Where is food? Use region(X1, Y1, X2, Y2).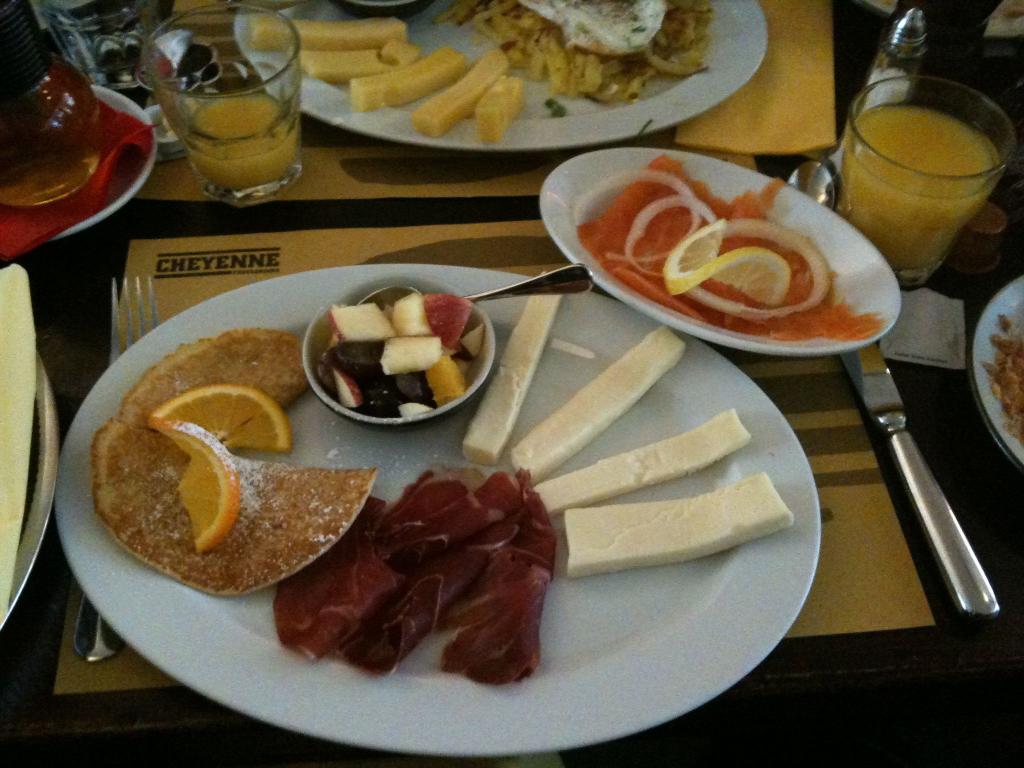
region(983, 312, 1023, 447).
